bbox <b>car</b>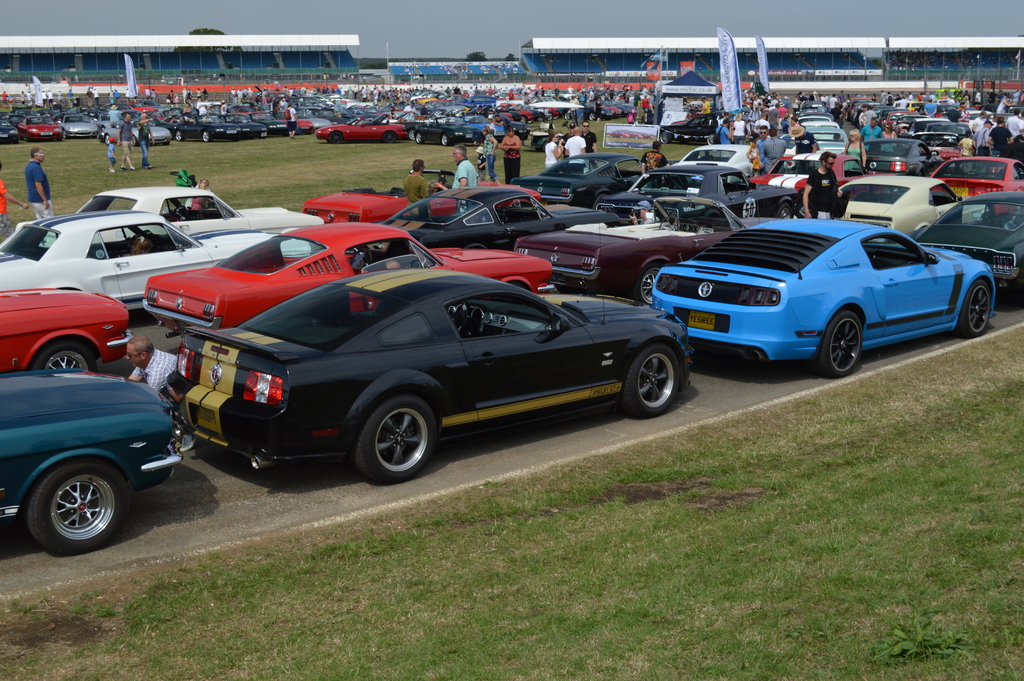
x1=0, y1=113, x2=19, y2=141
